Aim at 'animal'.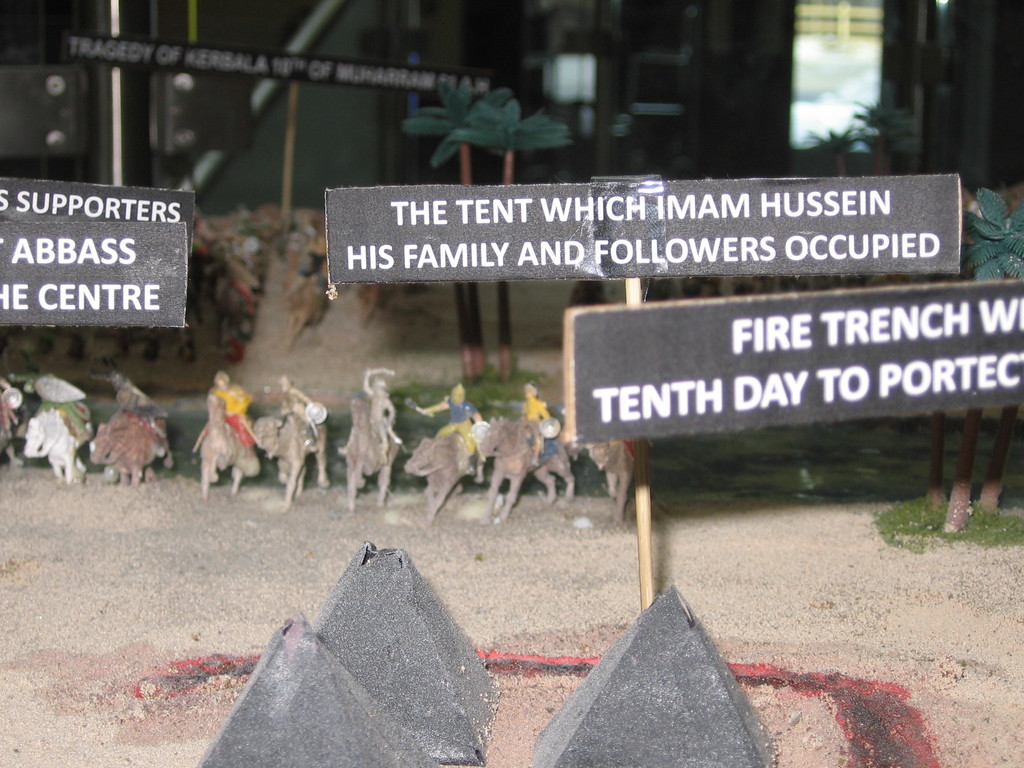
Aimed at [left=74, top=397, right=163, bottom=488].
